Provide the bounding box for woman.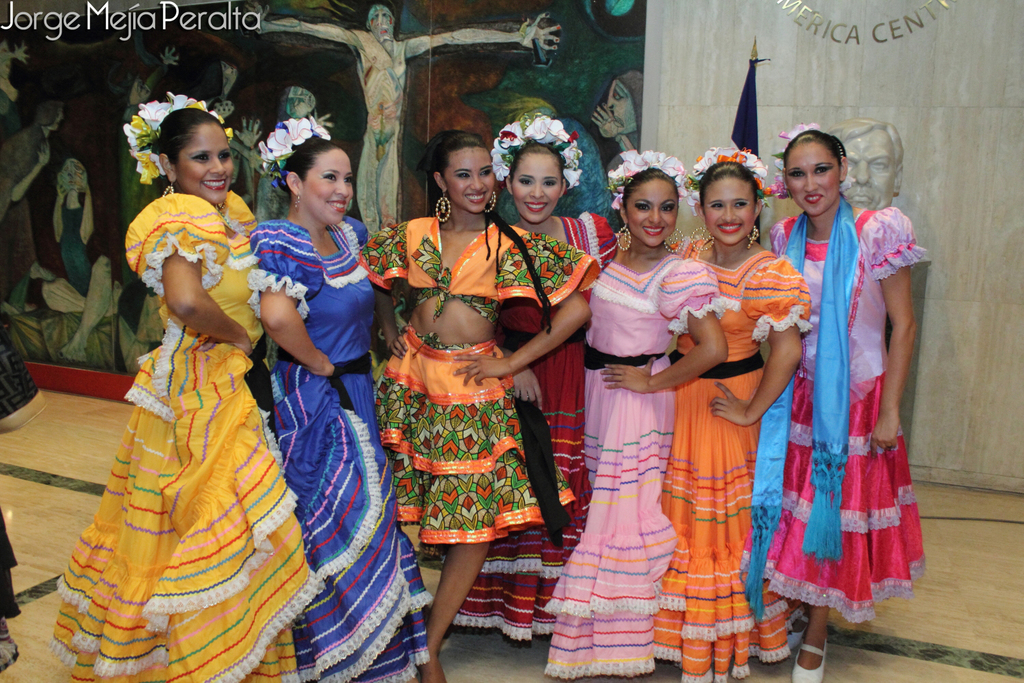
BBox(52, 100, 324, 682).
